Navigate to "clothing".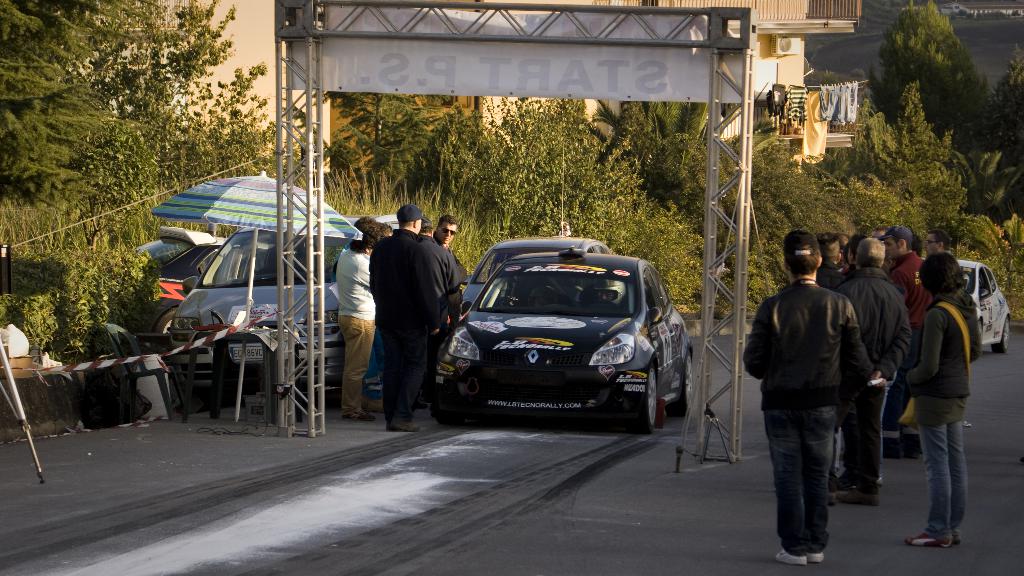
Navigation target: <bbox>361, 199, 458, 412</bbox>.
